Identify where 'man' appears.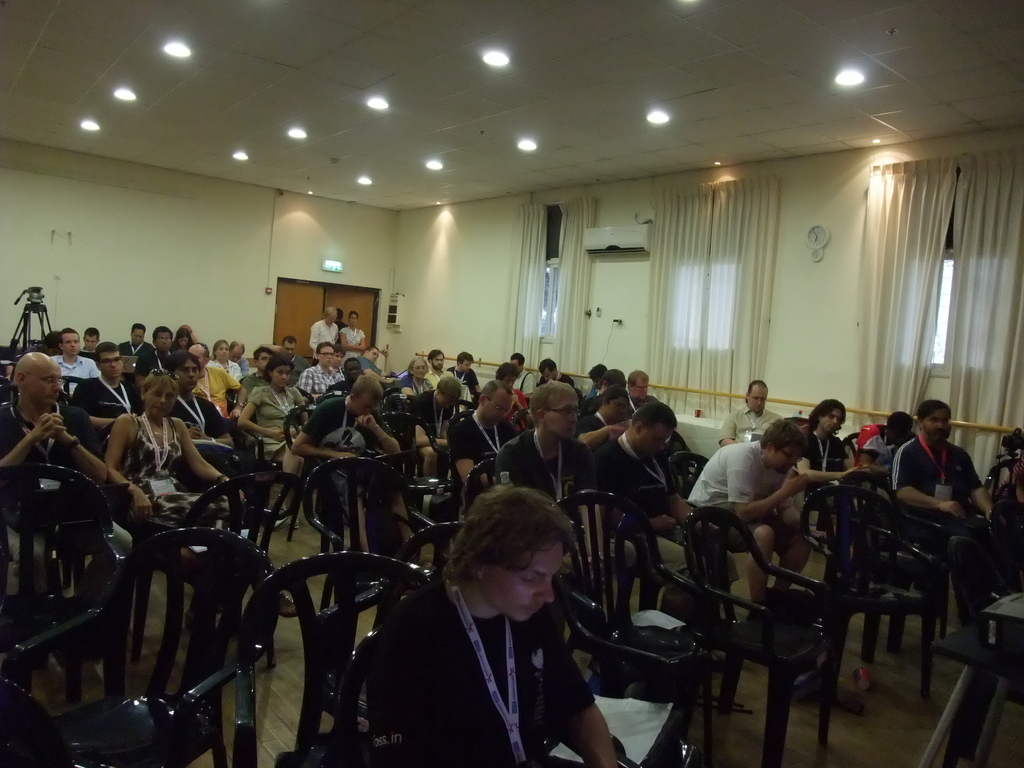
Appears at [791,395,870,519].
